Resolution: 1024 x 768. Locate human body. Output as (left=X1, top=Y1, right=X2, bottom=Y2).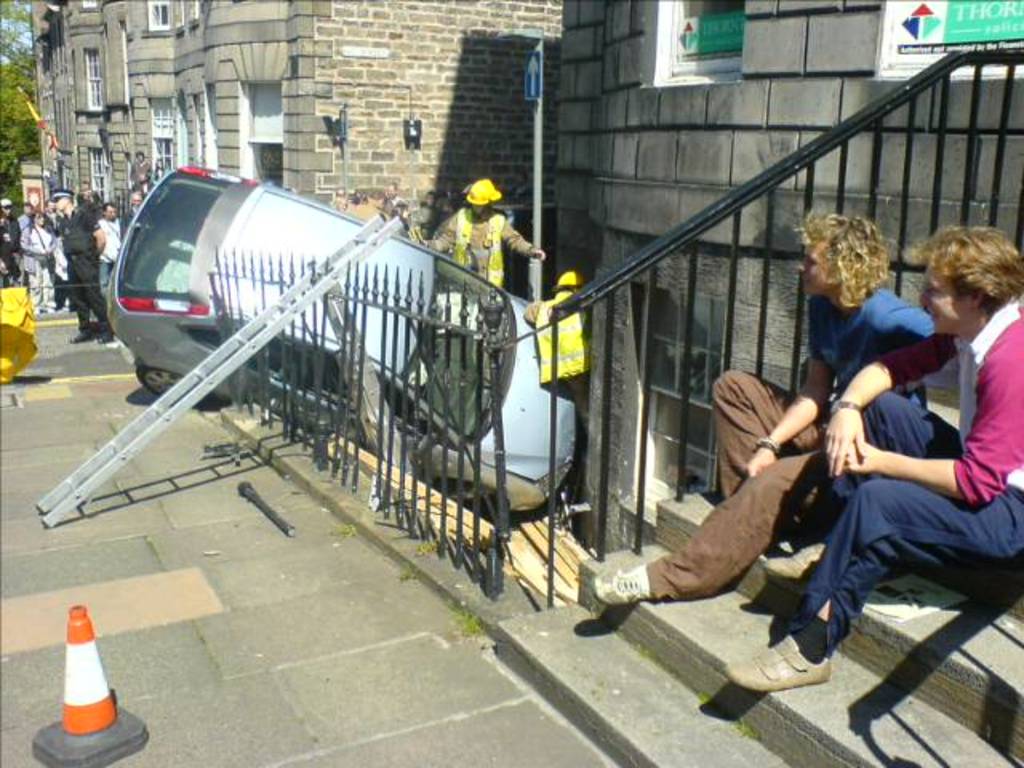
(left=589, top=205, right=936, bottom=610).
